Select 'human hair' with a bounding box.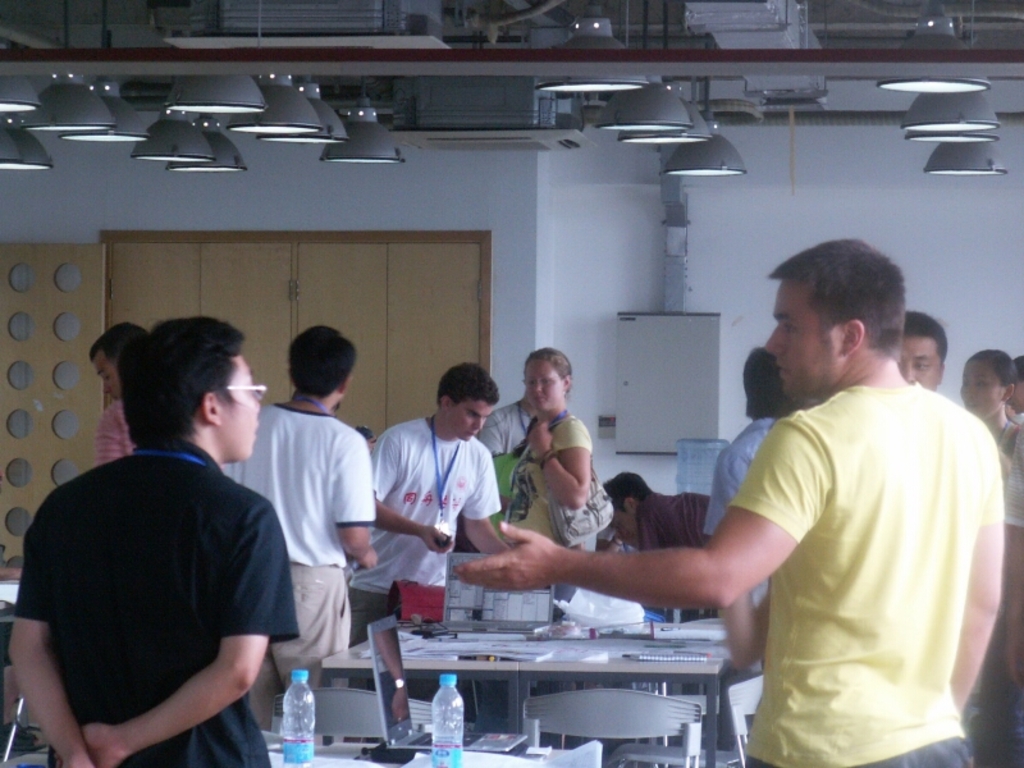
288,326,356,404.
